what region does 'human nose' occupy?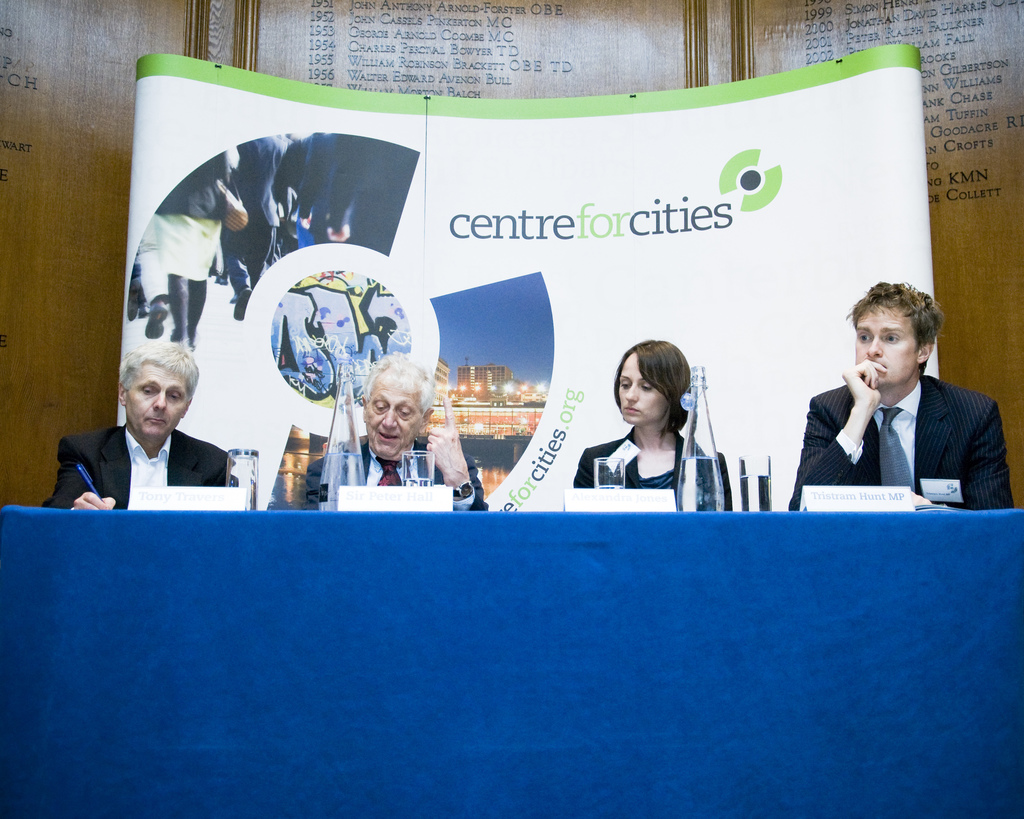
box=[625, 383, 637, 401].
